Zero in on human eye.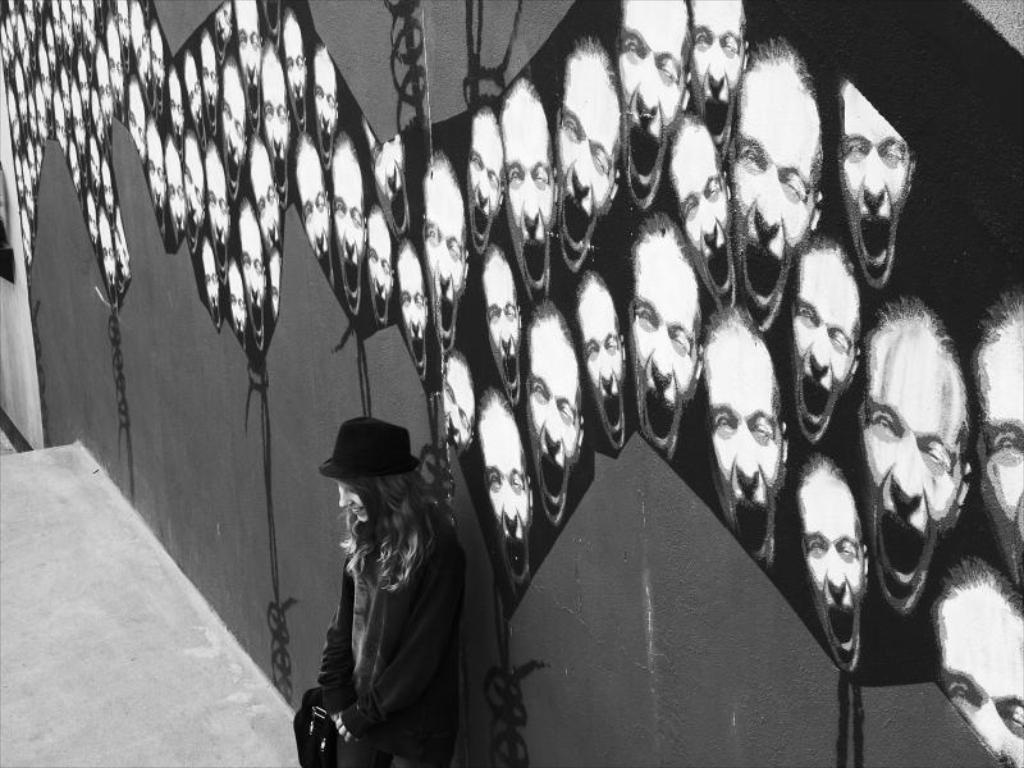
Zeroed in: {"left": 742, "top": 145, "right": 759, "bottom": 168}.
